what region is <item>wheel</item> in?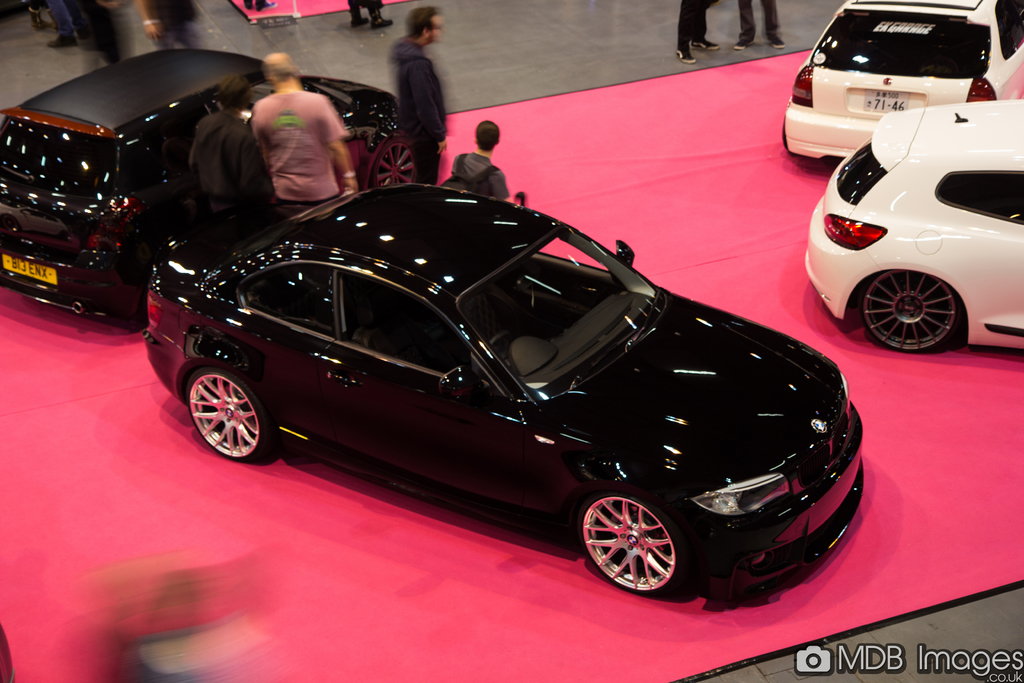
BBox(575, 491, 683, 599).
